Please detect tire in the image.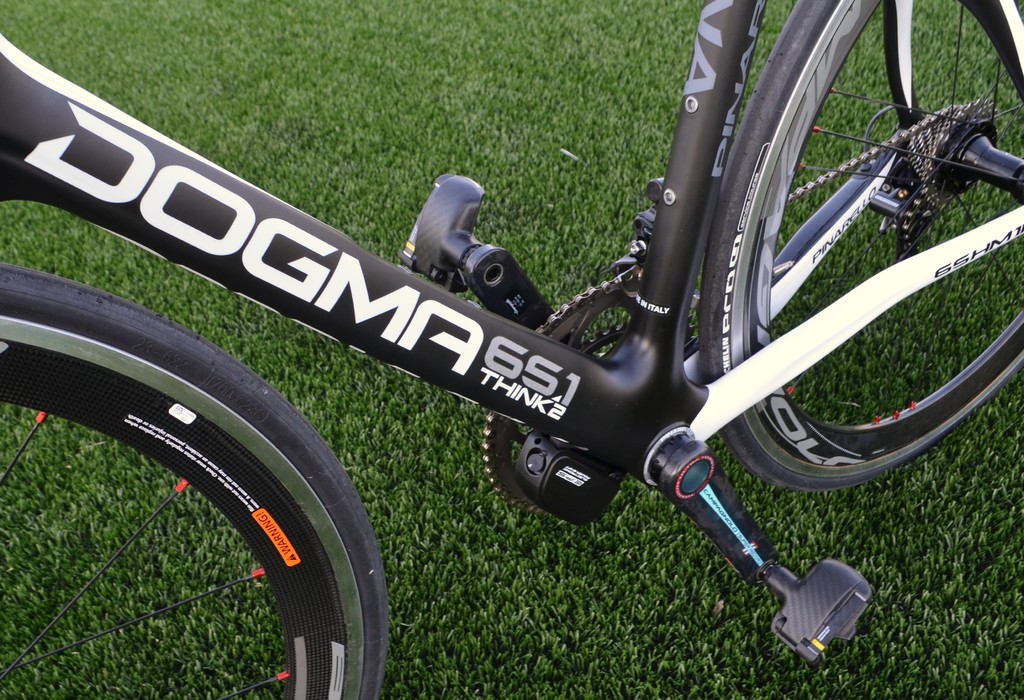
Rect(44, 273, 378, 699).
